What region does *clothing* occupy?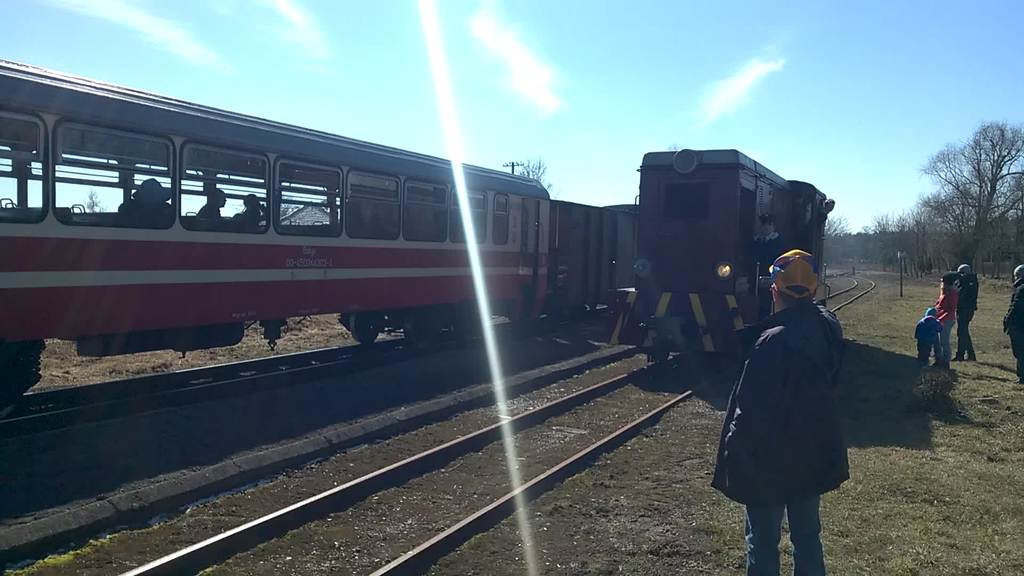
[710, 305, 849, 575].
